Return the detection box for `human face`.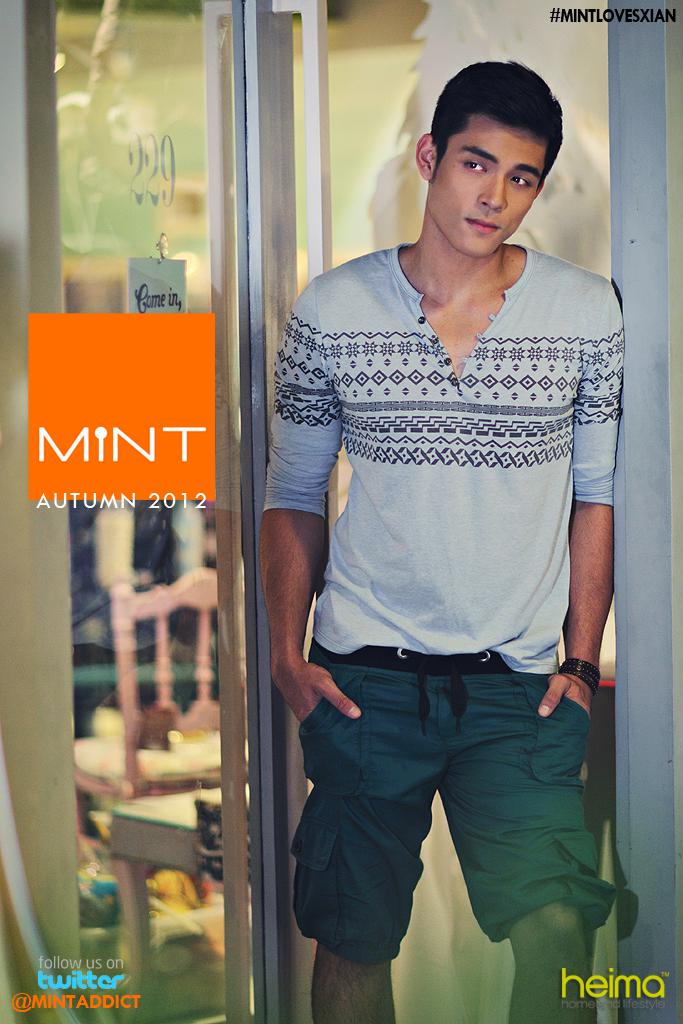
{"x1": 432, "y1": 125, "x2": 544, "y2": 264}.
